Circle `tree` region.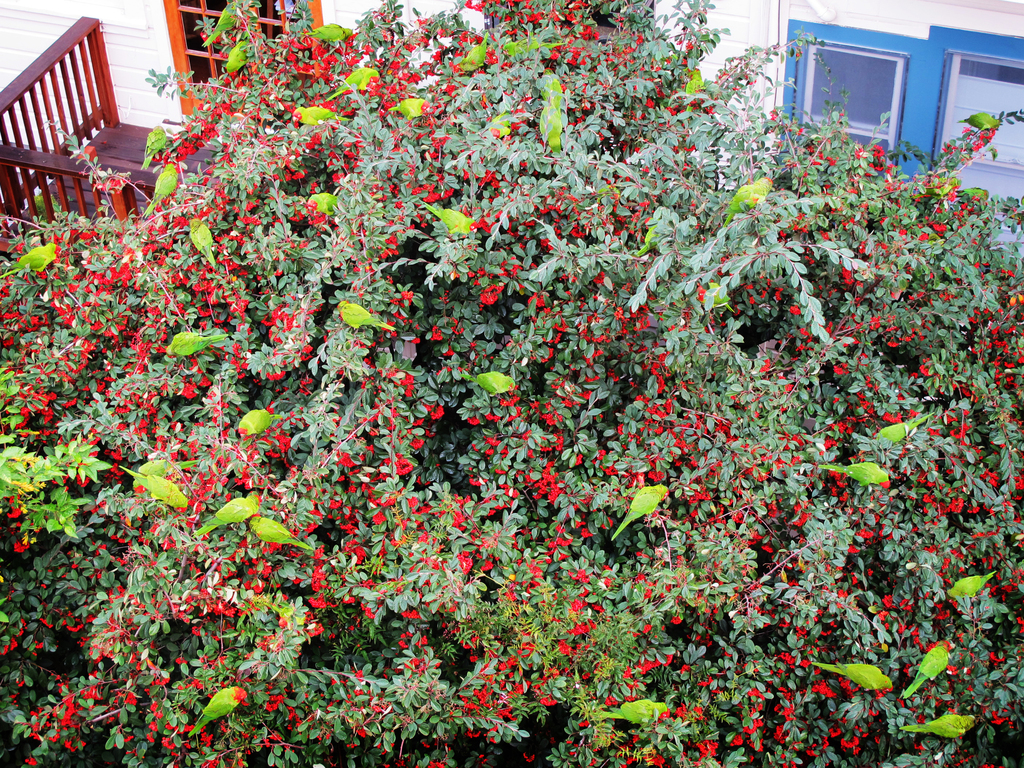
Region: bbox(0, 0, 1023, 767).
